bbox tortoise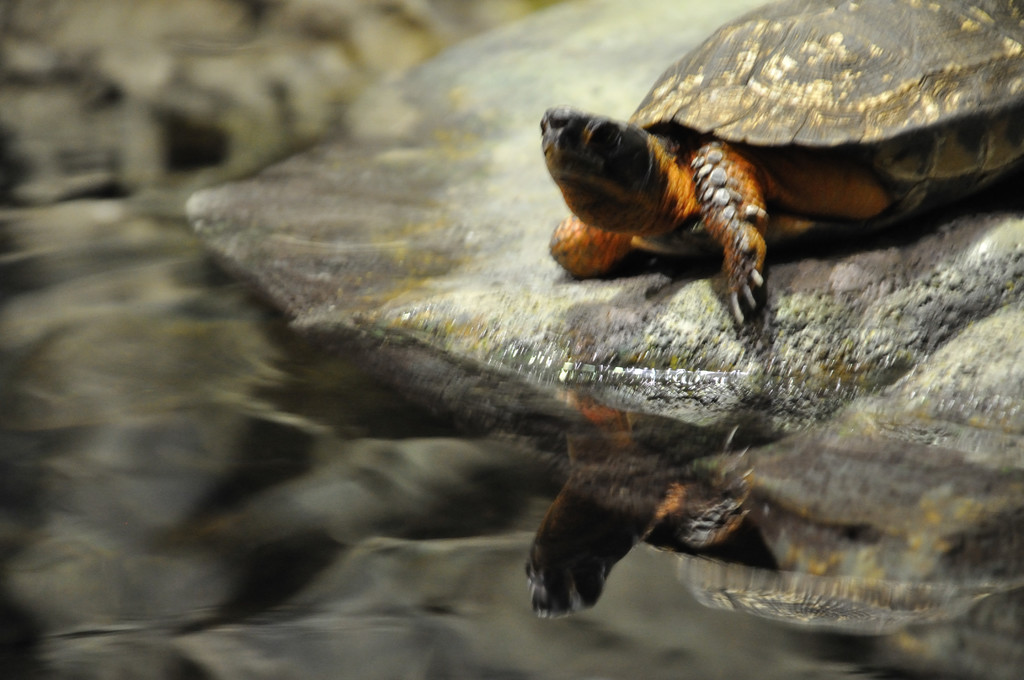
x1=537 y1=0 x2=1023 y2=329
